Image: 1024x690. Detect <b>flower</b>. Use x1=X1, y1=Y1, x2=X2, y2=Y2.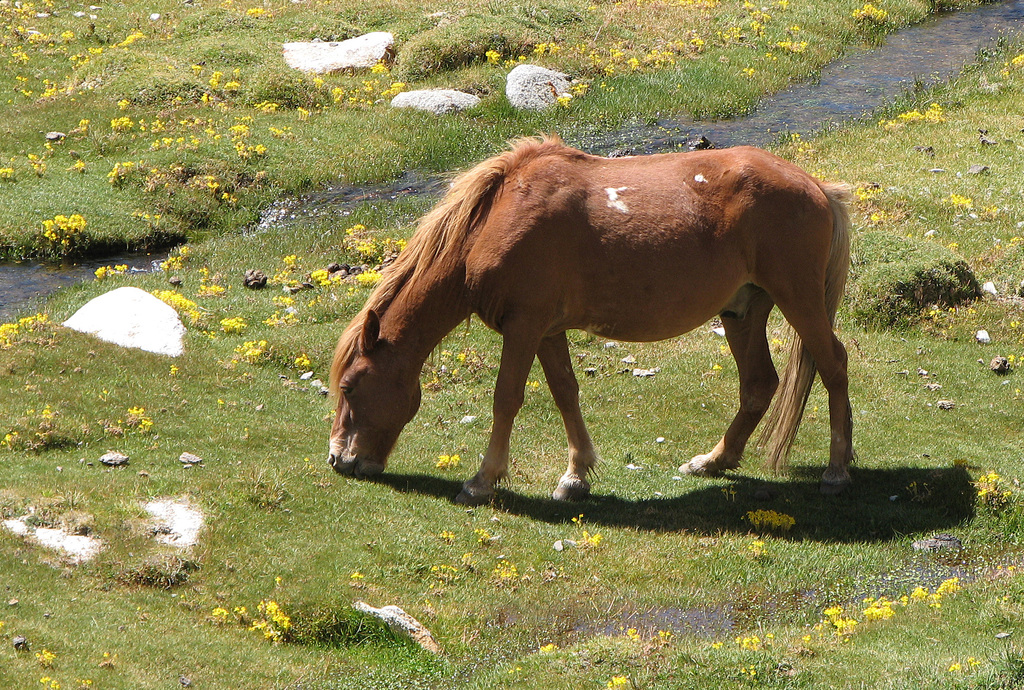
x1=572, y1=81, x2=588, y2=95.
